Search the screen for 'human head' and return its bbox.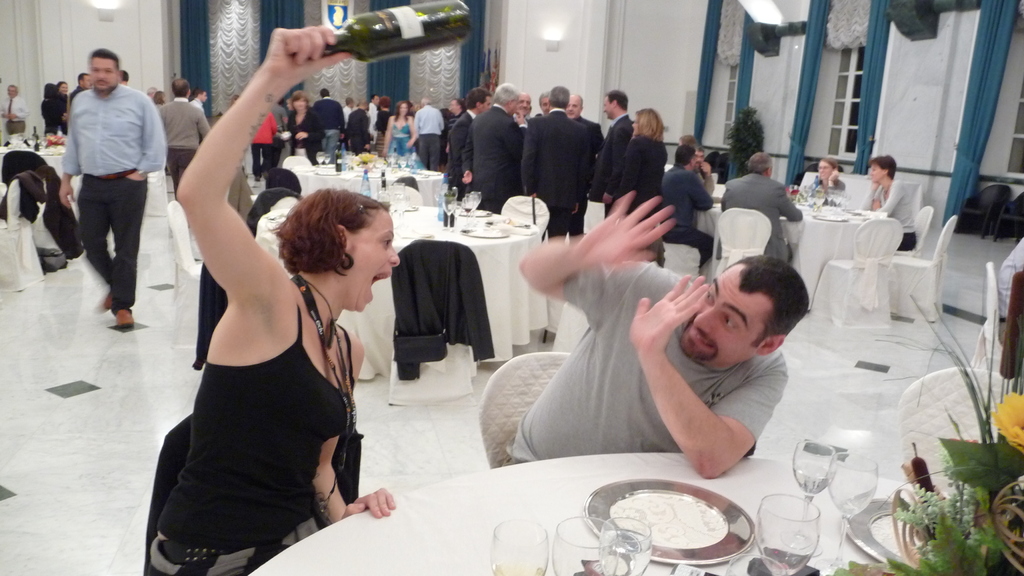
Found: (left=323, top=89, right=329, bottom=101).
